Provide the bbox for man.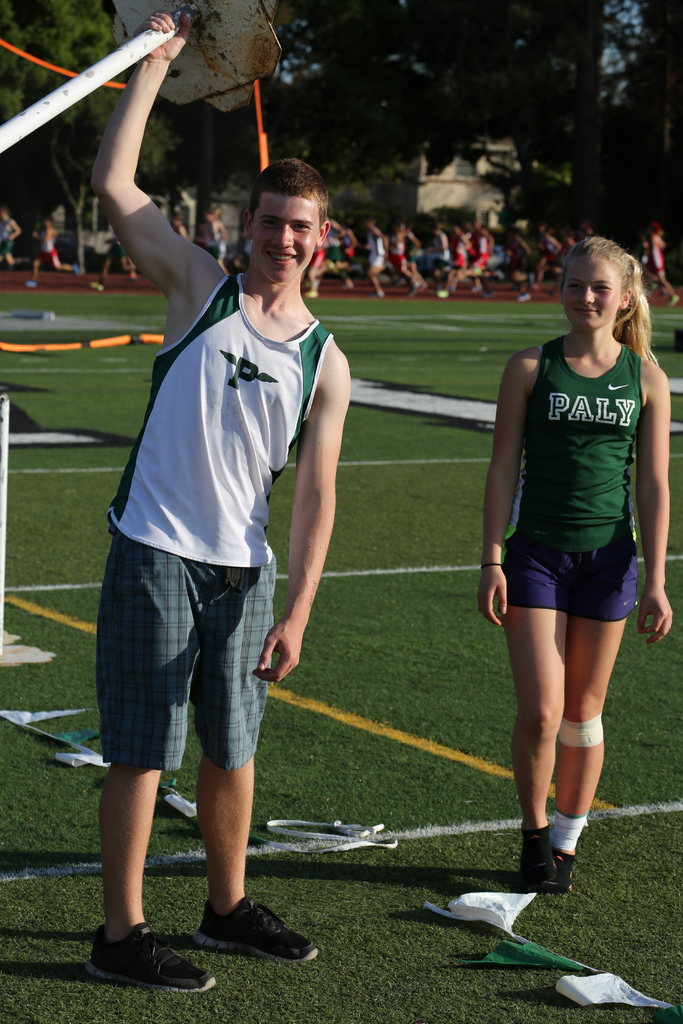
<bbox>86, 10, 351, 988</bbox>.
